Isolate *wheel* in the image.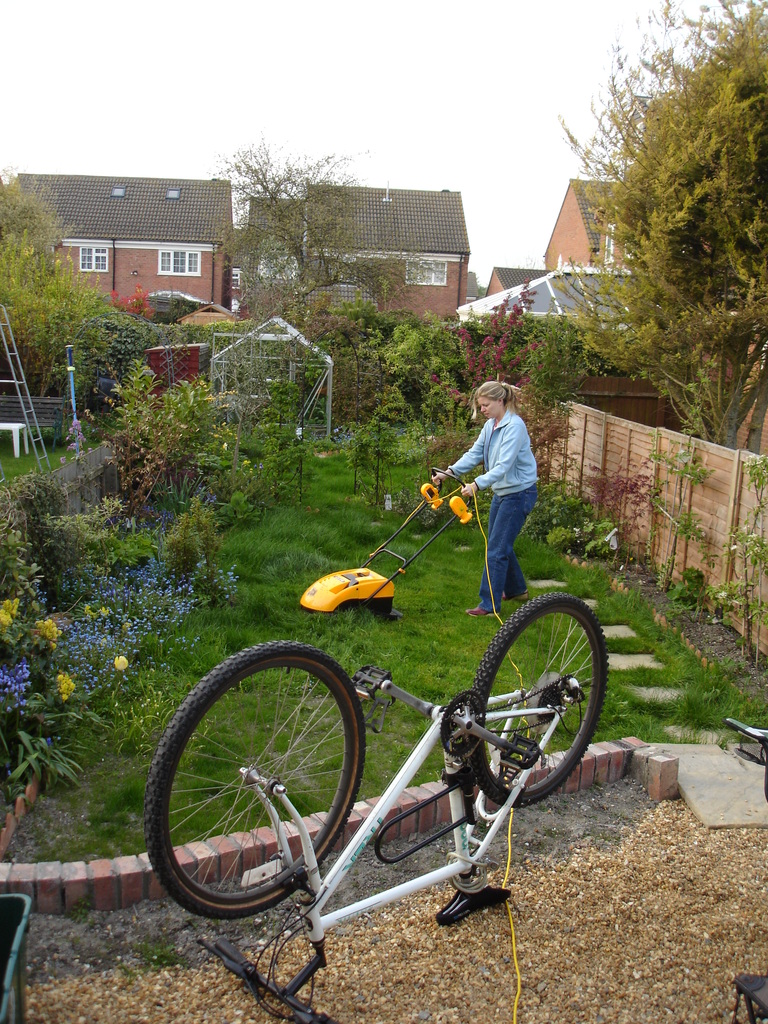
Isolated region: x1=469 y1=593 x2=609 y2=808.
